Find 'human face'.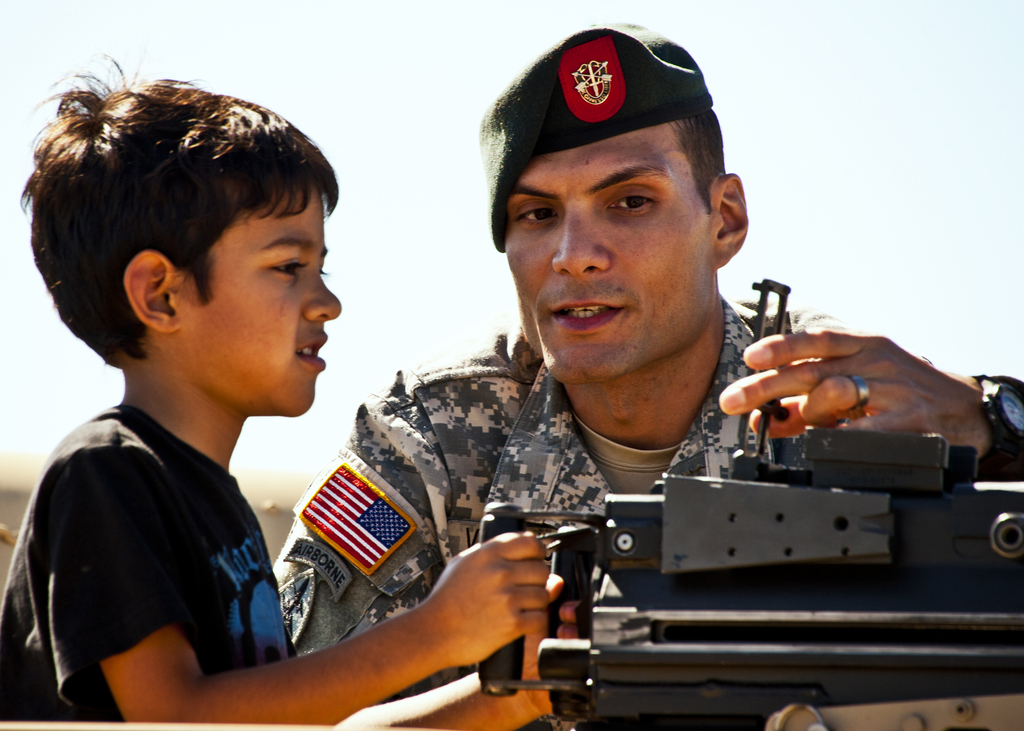
[173, 187, 342, 415].
